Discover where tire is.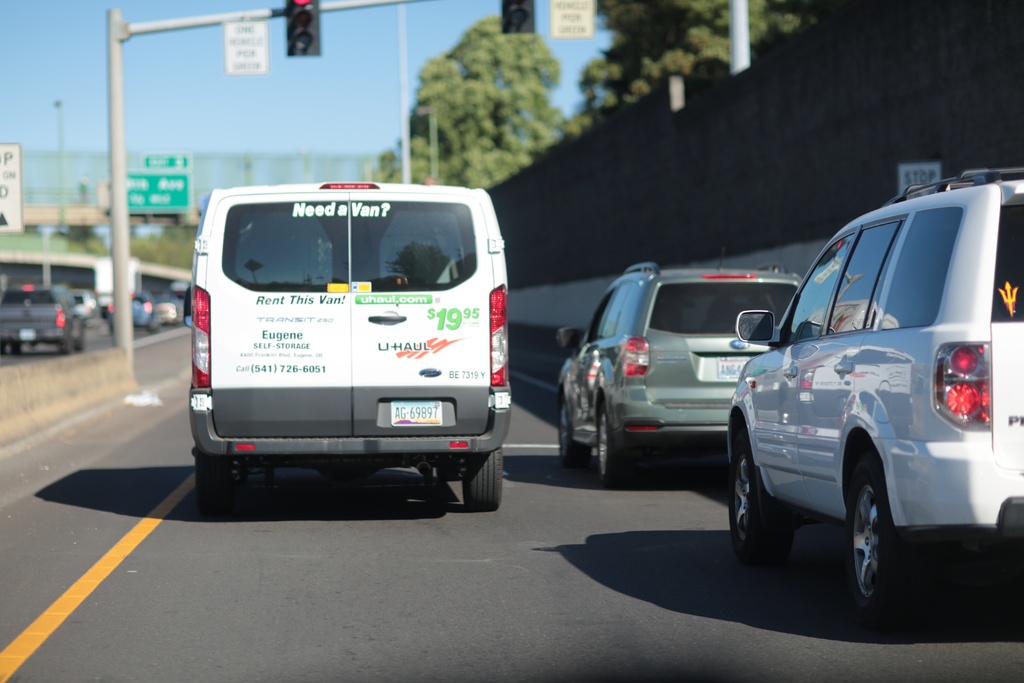
Discovered at [left=727, top=418, right=793, bottom=562].
